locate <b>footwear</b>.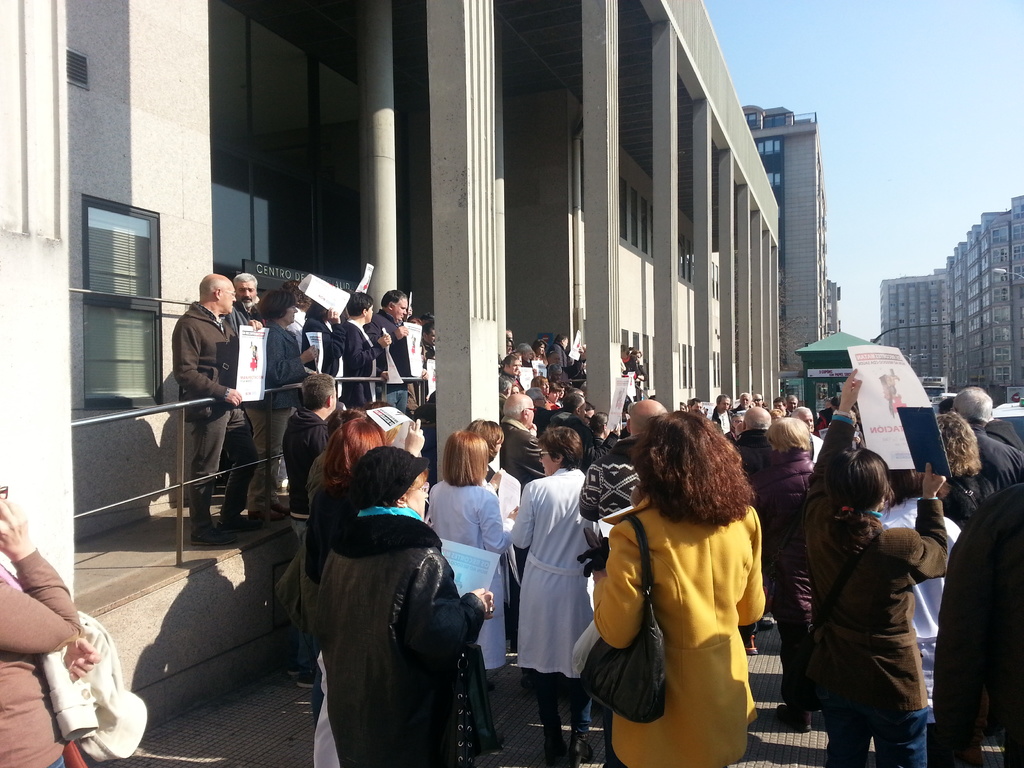
Bounding box: bbox(573, 734, 591, 764).
